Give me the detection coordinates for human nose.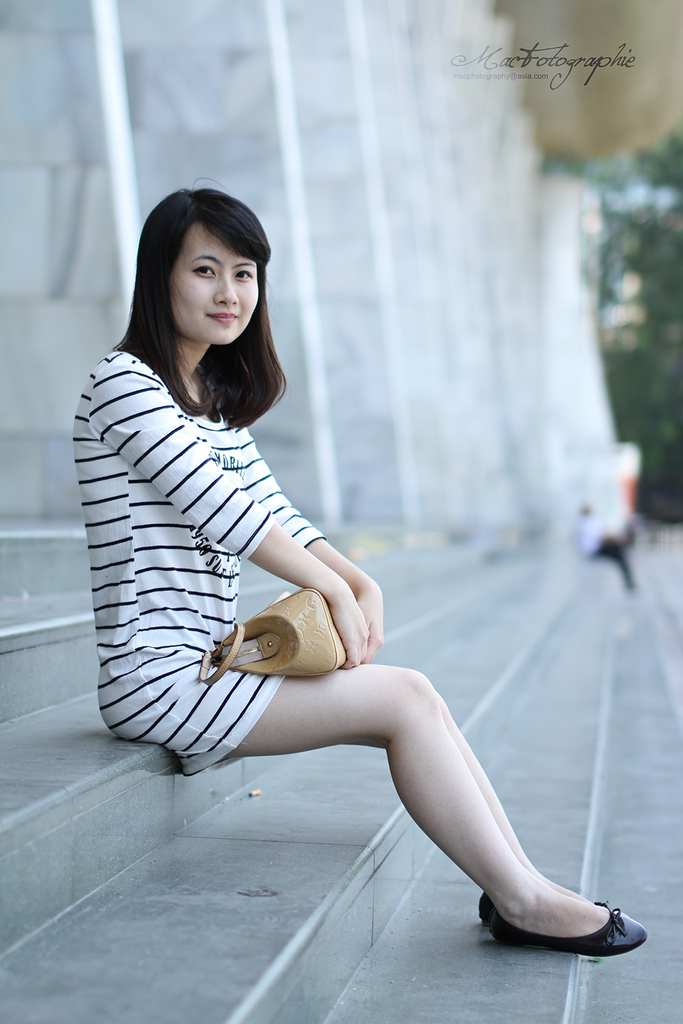
bbox=[215, 271, 238, 304].
